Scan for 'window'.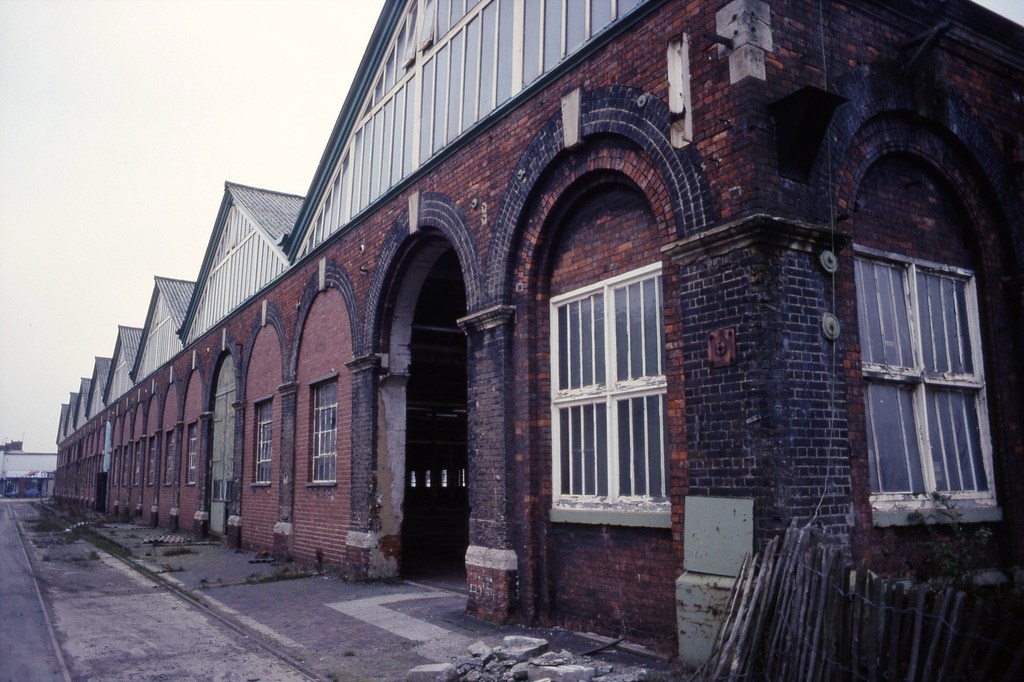
Scan result: rect(134, 446, 143, 488).
